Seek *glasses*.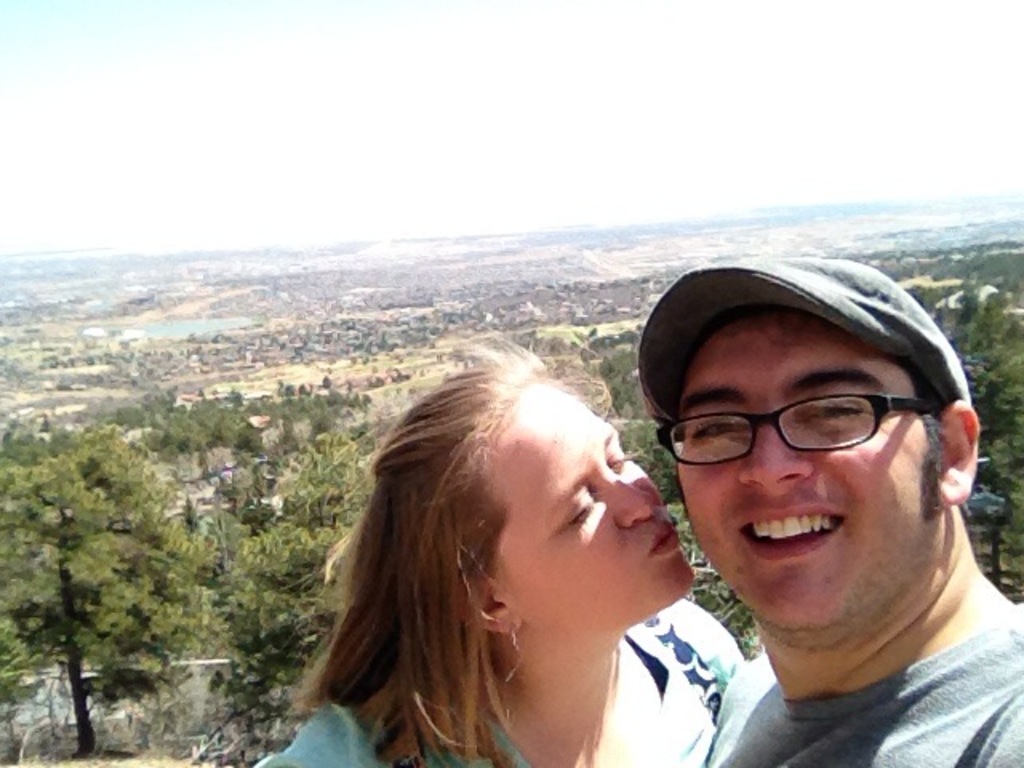
(662,395,949,482).
